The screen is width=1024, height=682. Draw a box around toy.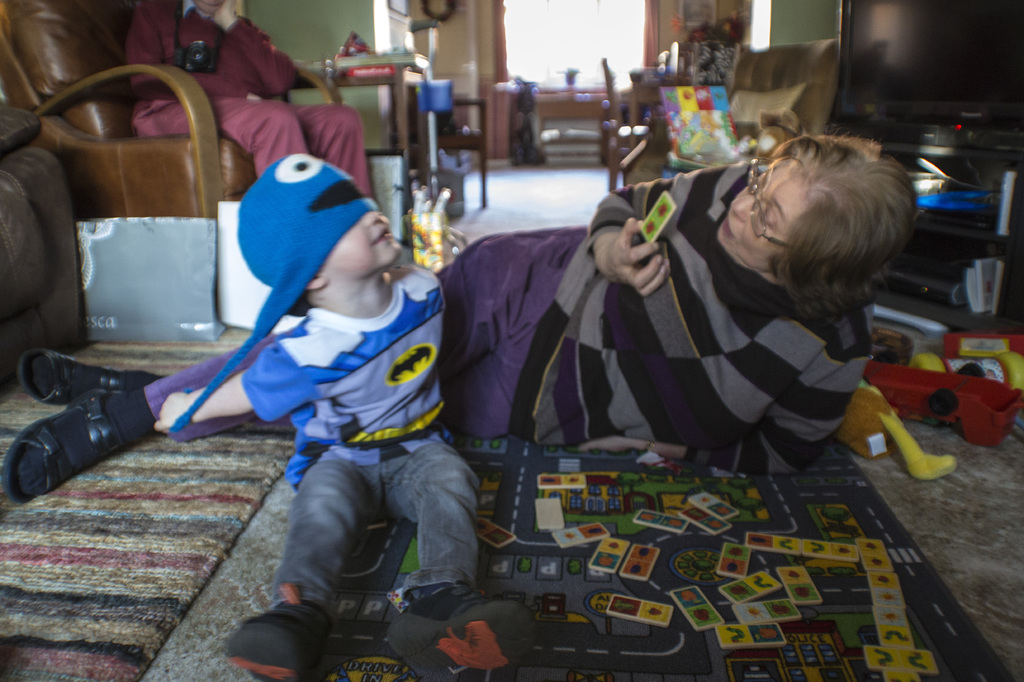
x1=618 y1=539 x2=664 y2=581.
